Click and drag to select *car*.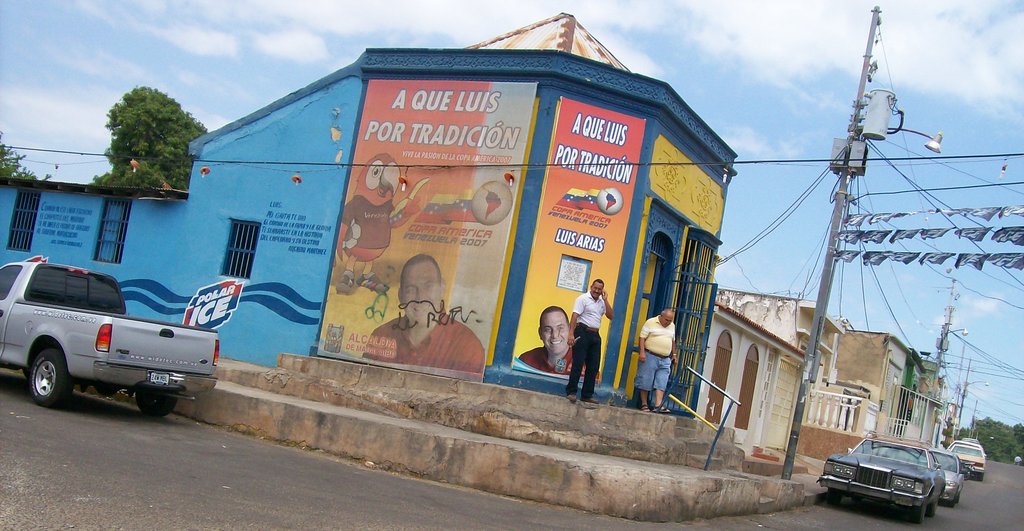
Selection: 935,444,961,507.
